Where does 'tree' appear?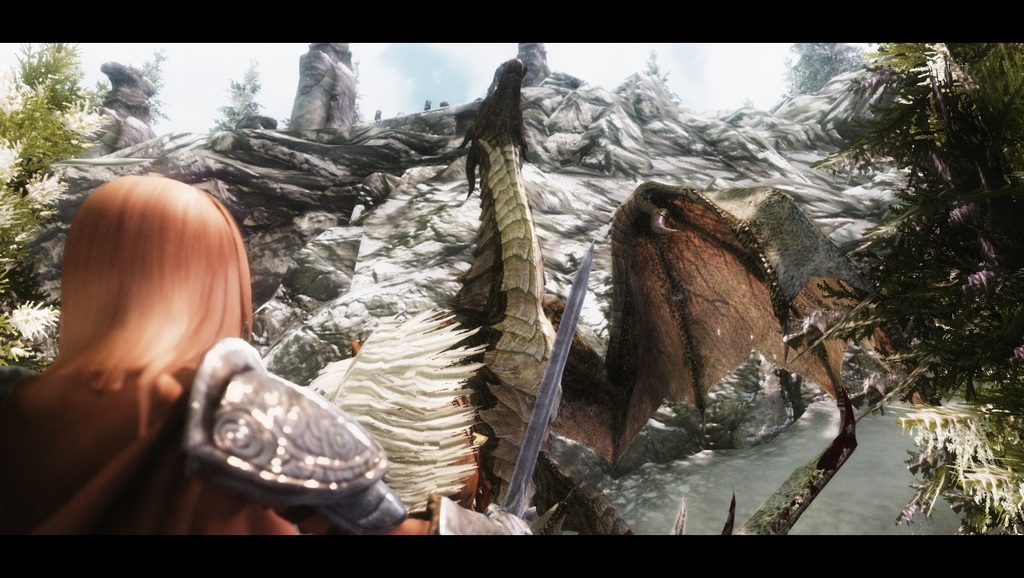
Appears at crop(127, 43, 169, 129).
